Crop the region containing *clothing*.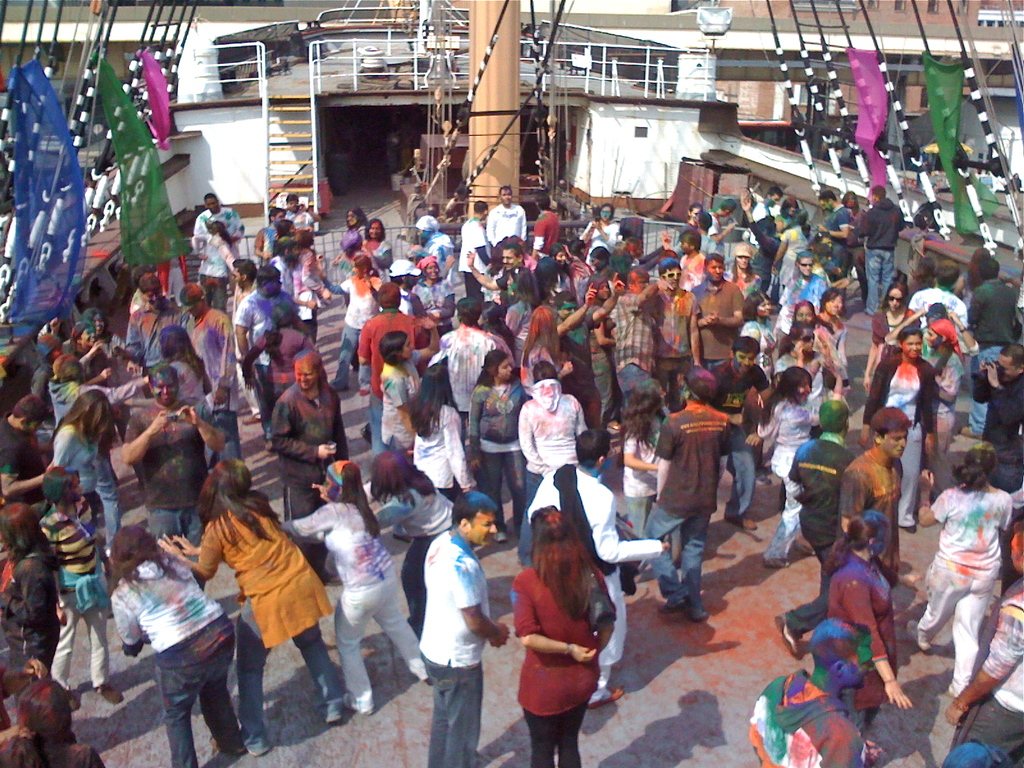
Crop region: BBox(906, 285, 968, 352).
